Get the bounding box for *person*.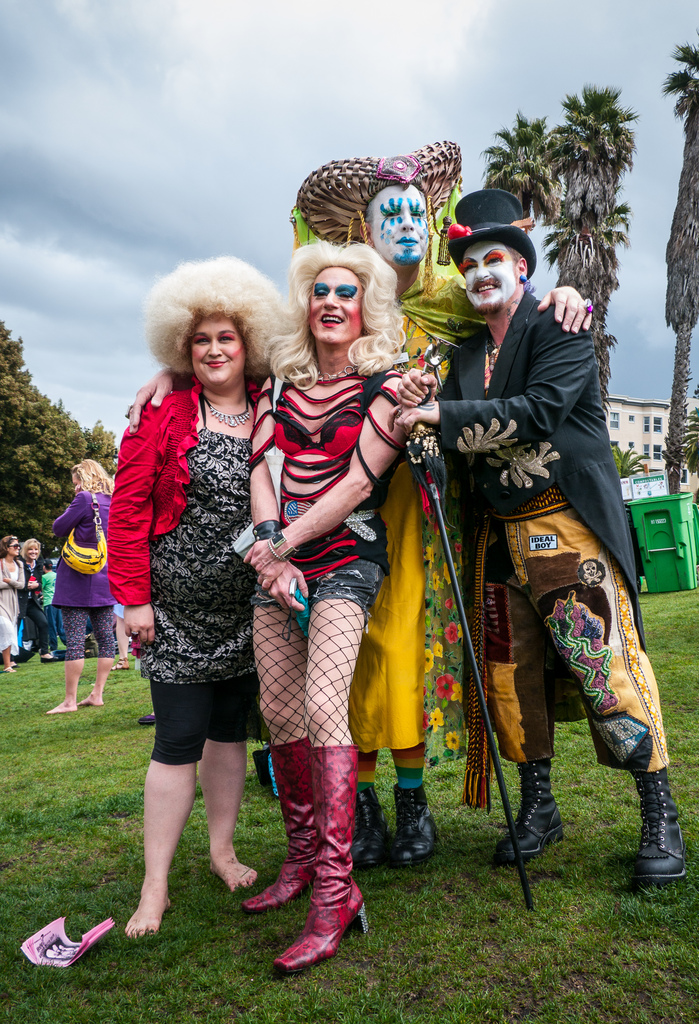
38, 452, 119, 718.
